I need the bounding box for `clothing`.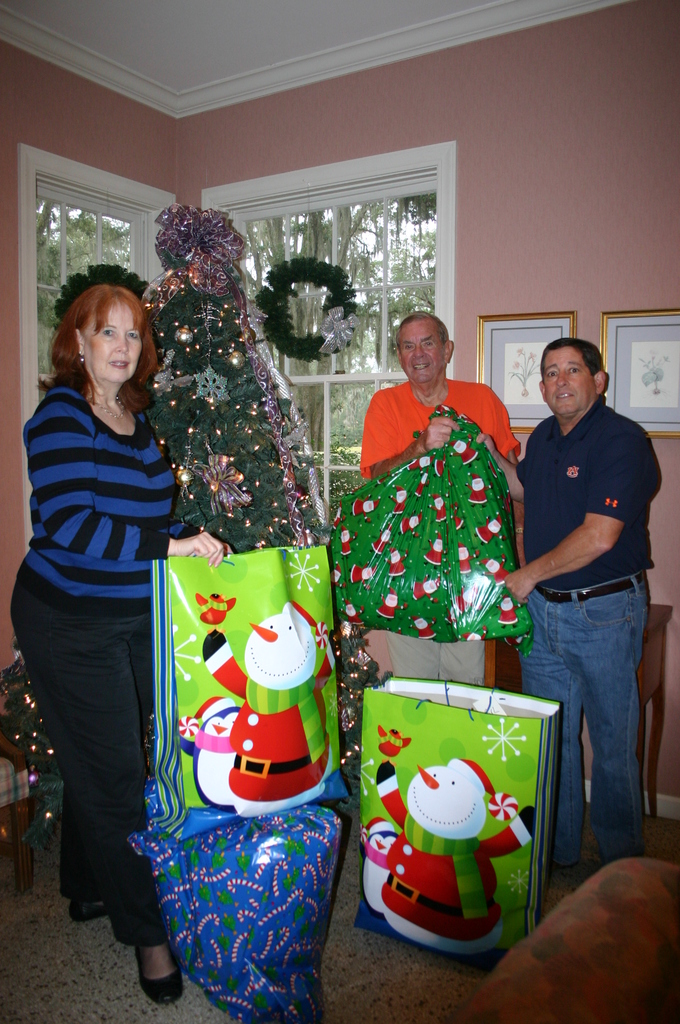
Here it is: (510,388,662,890).
